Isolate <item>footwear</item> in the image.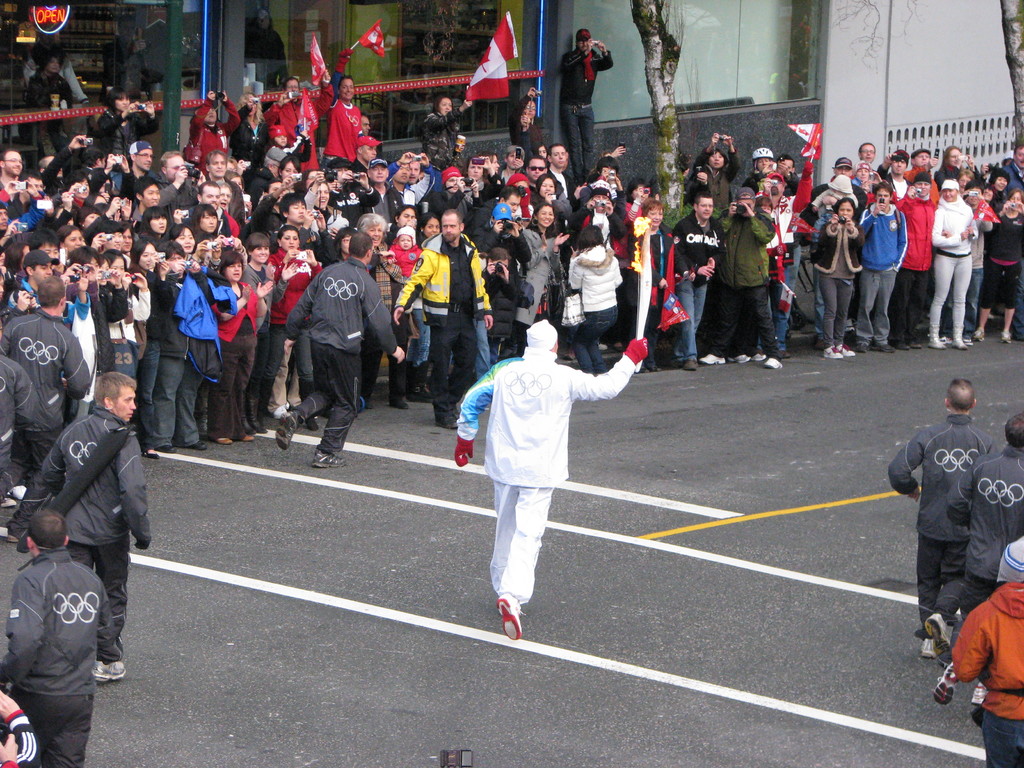
Isolated region: 761/351/782/371.
